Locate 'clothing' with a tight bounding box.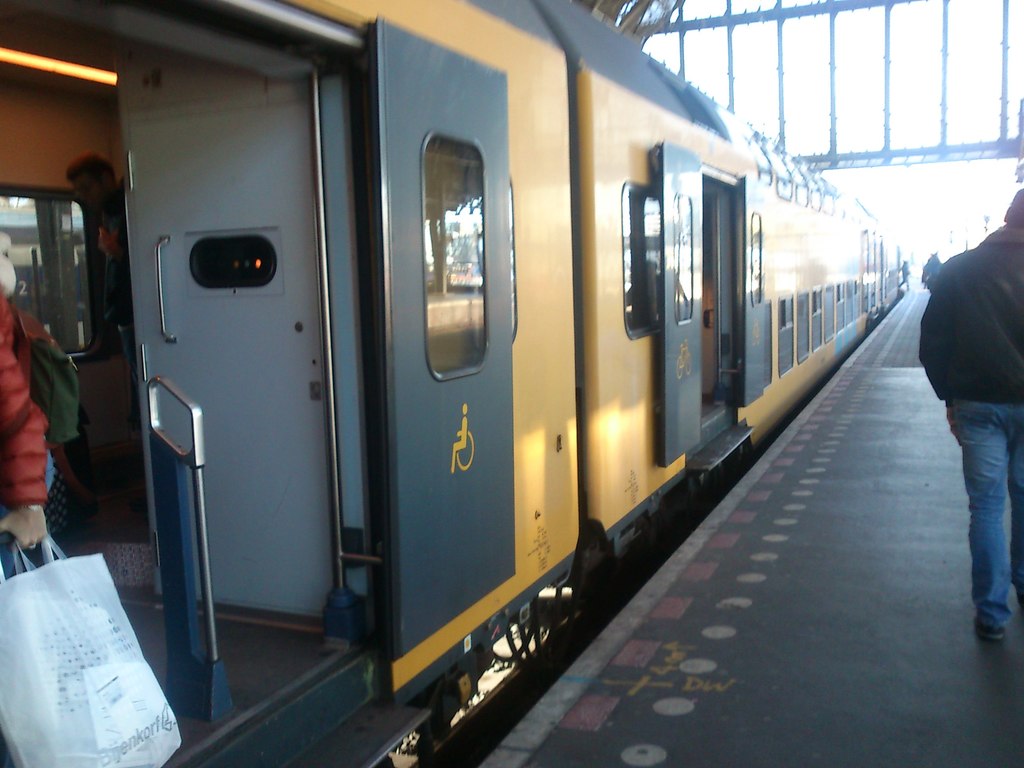
box(922, 207, 1023, 638).
